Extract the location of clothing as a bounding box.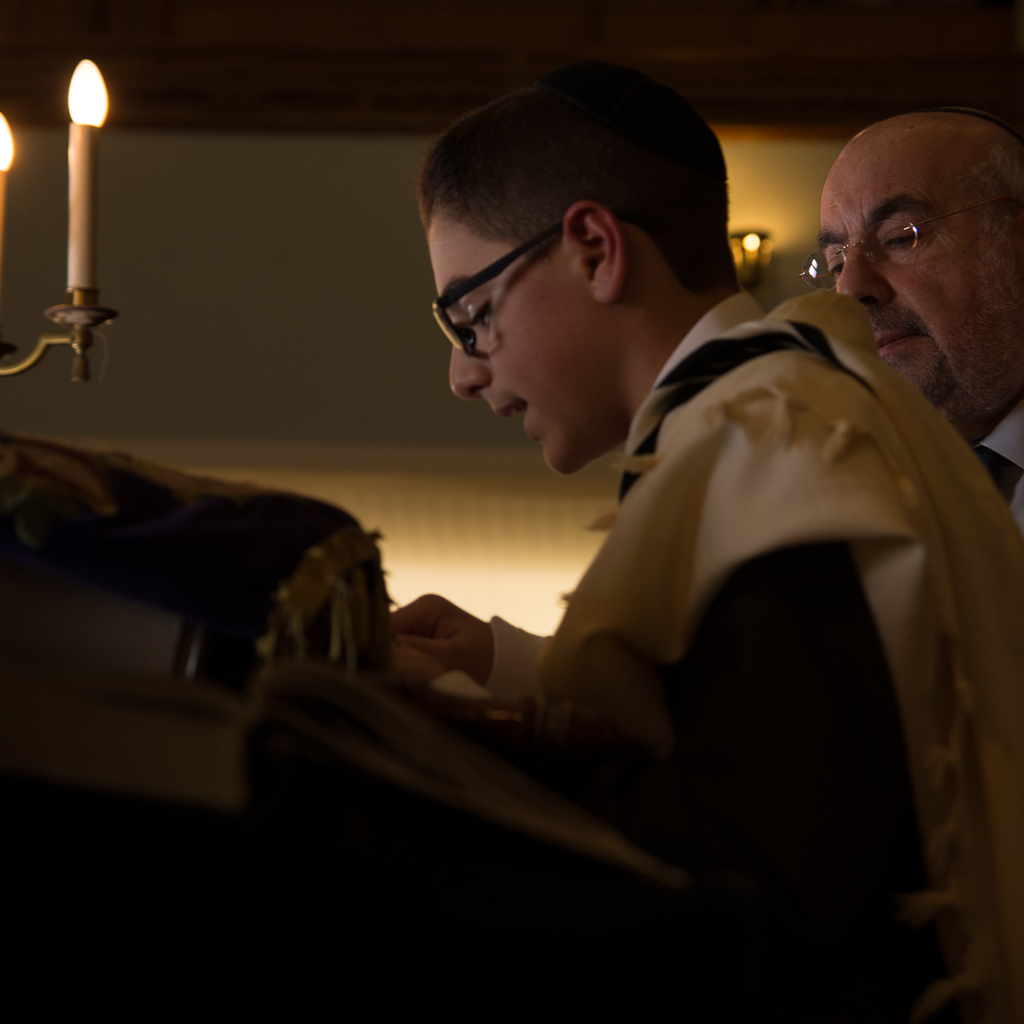
bbox=(977, 418, 1023, 537).
